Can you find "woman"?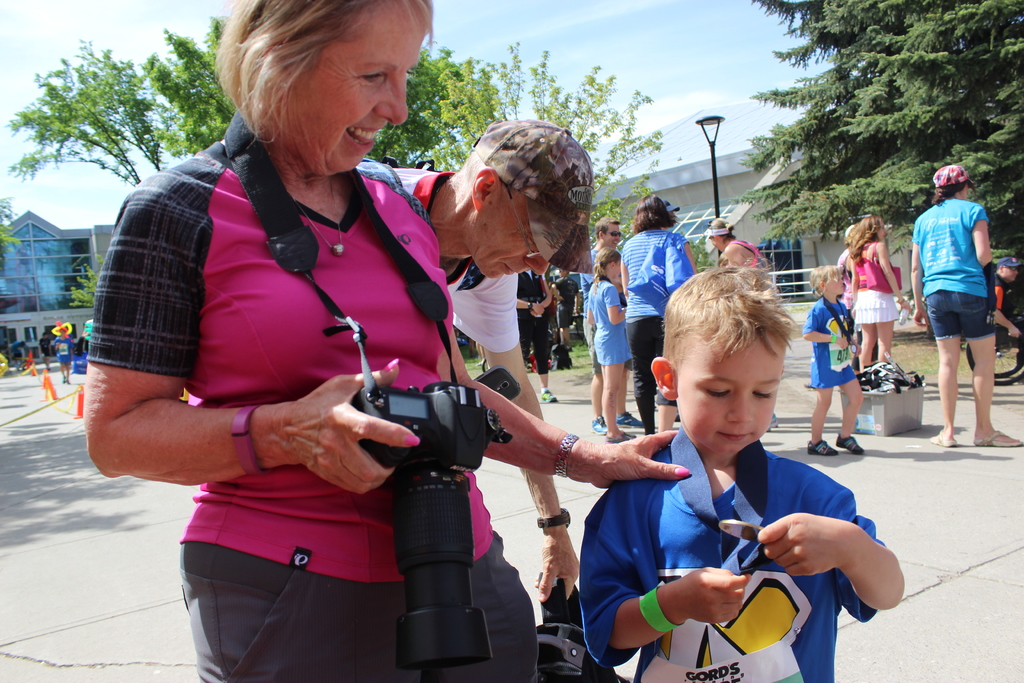
Yes, bounding box: locate(93, 10, 574, 682).
